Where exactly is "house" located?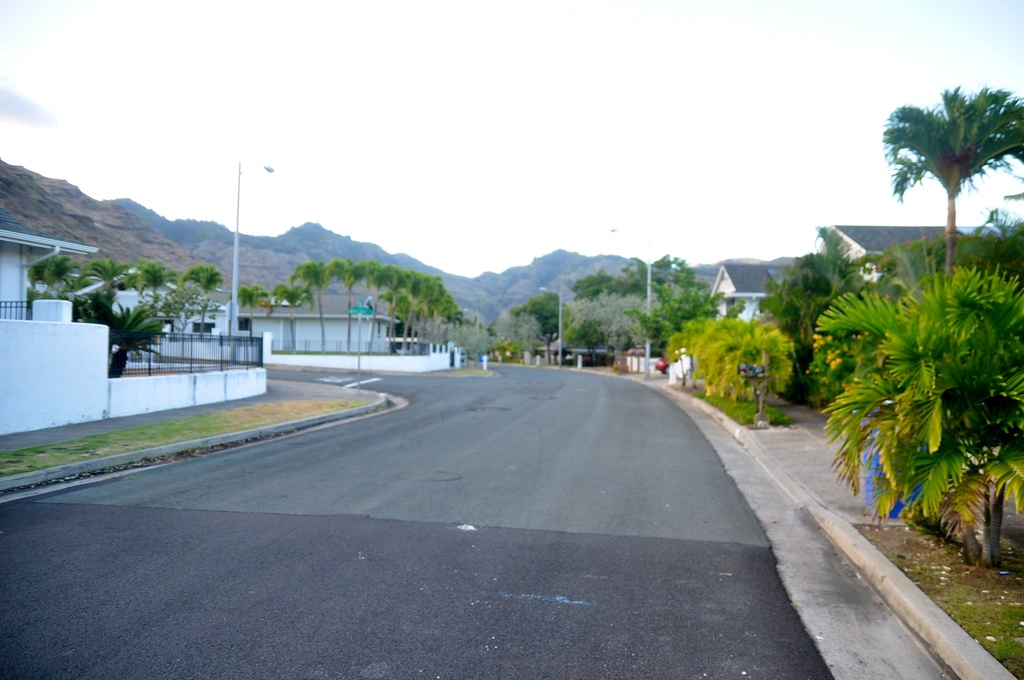
Its bounding box is <box>710,261,787,321</box>.
